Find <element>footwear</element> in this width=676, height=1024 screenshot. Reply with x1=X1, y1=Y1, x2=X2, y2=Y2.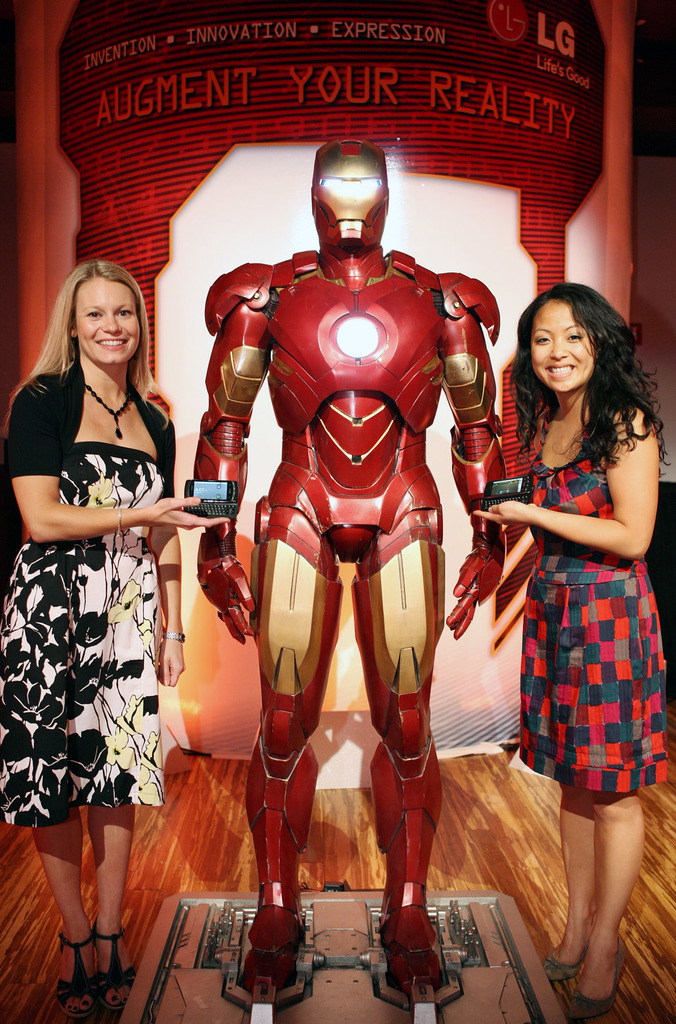
x1=568, y1=941, x2=626, y2=1023.
